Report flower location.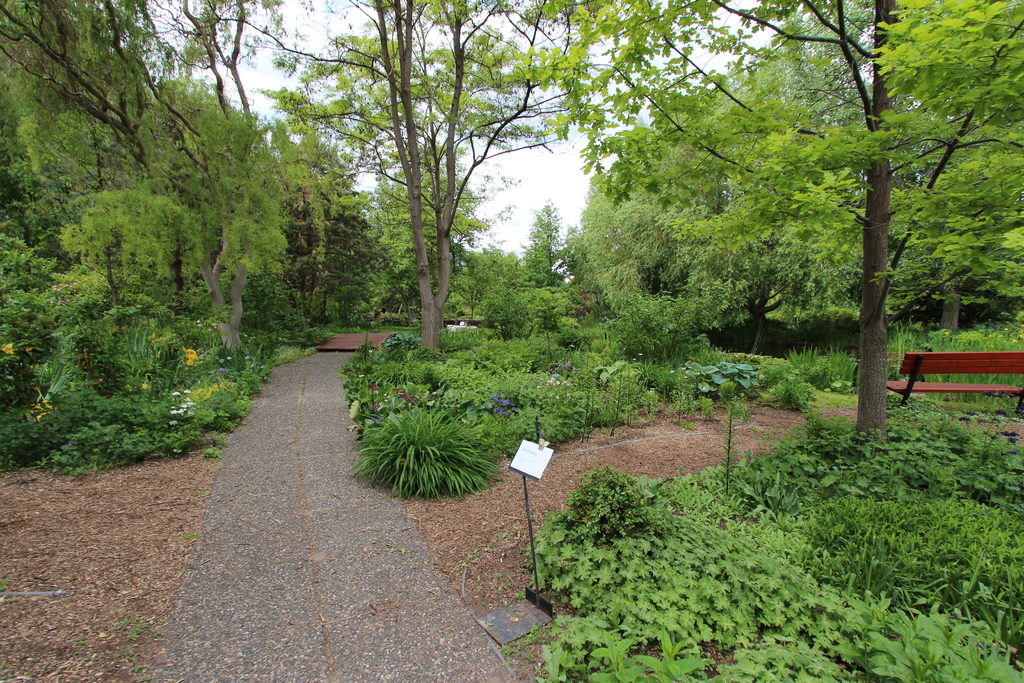
Report: 218:365:225:372.
